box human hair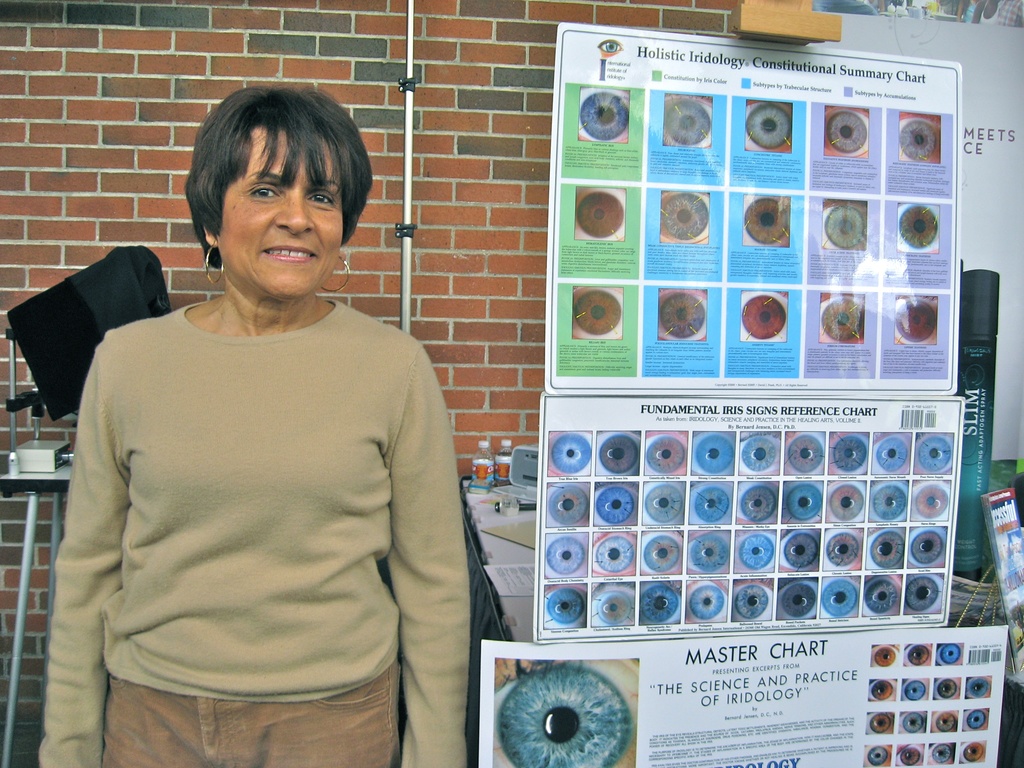
region(168, 77, 346, 285)
